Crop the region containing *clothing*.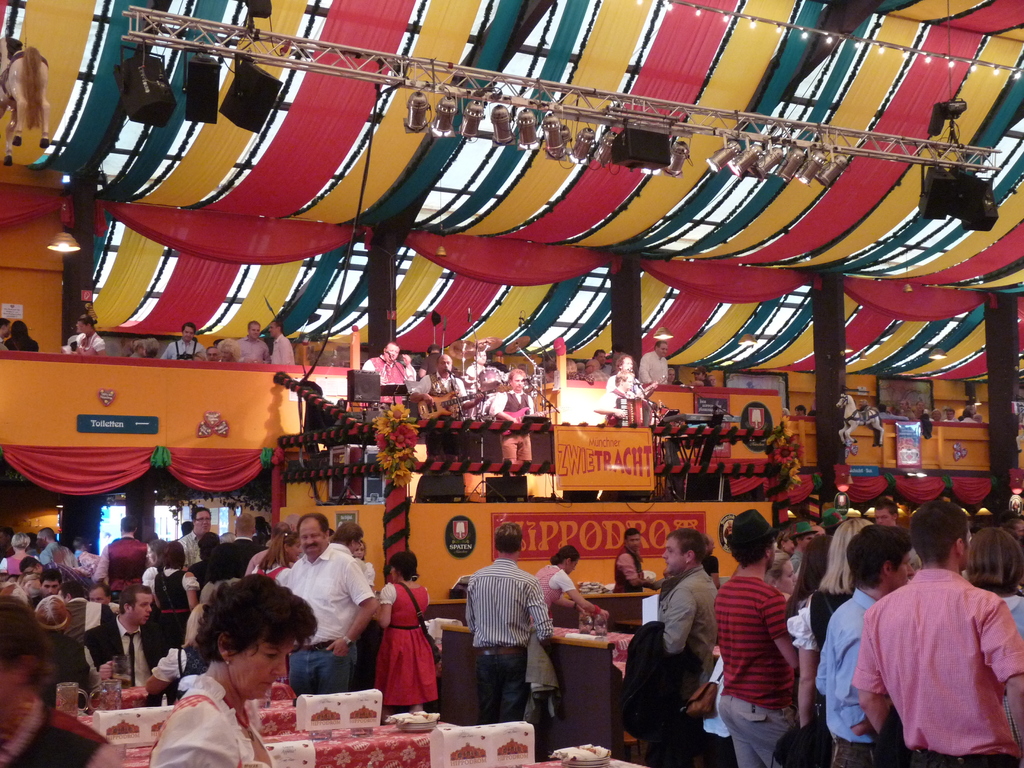
Crop region: 639/348/665/379.
